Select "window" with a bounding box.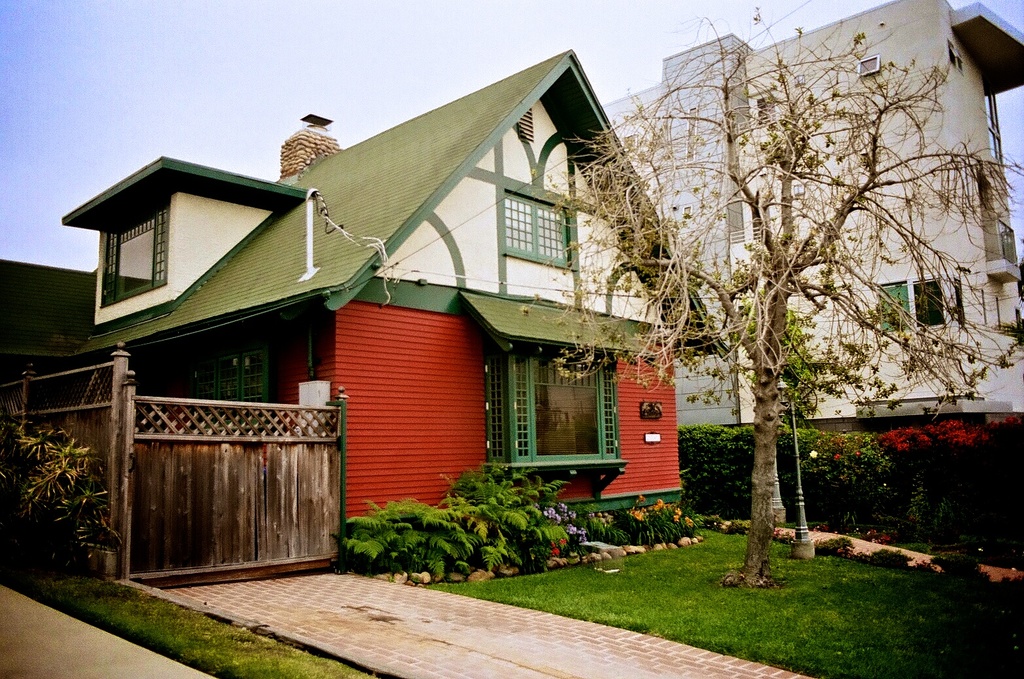
[97, 198, 169, 306].
